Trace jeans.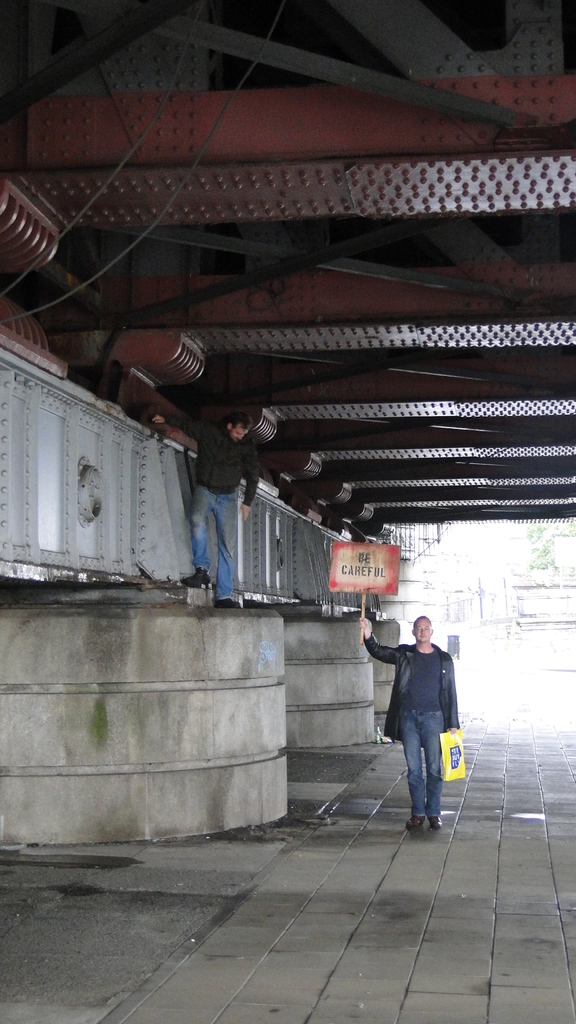
Traced to x1=189, y1=488, x2=238, y2=598.
